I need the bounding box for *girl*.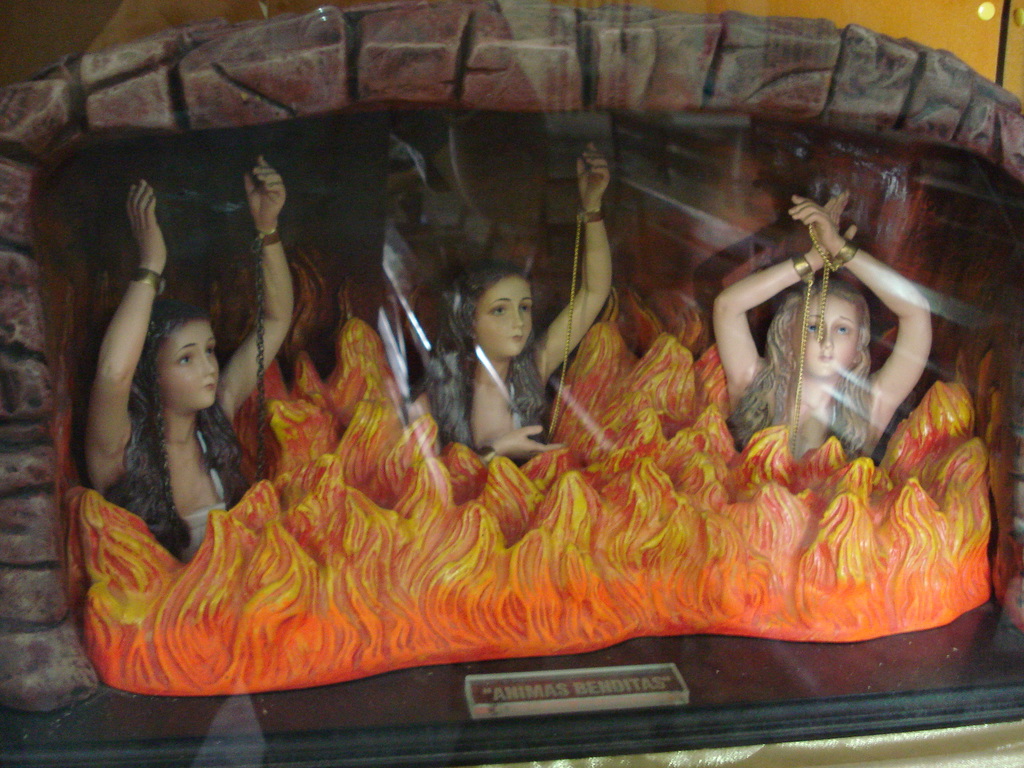
Here it is: pyautogui.locateOnScreen(712, 191, 932, 455).
